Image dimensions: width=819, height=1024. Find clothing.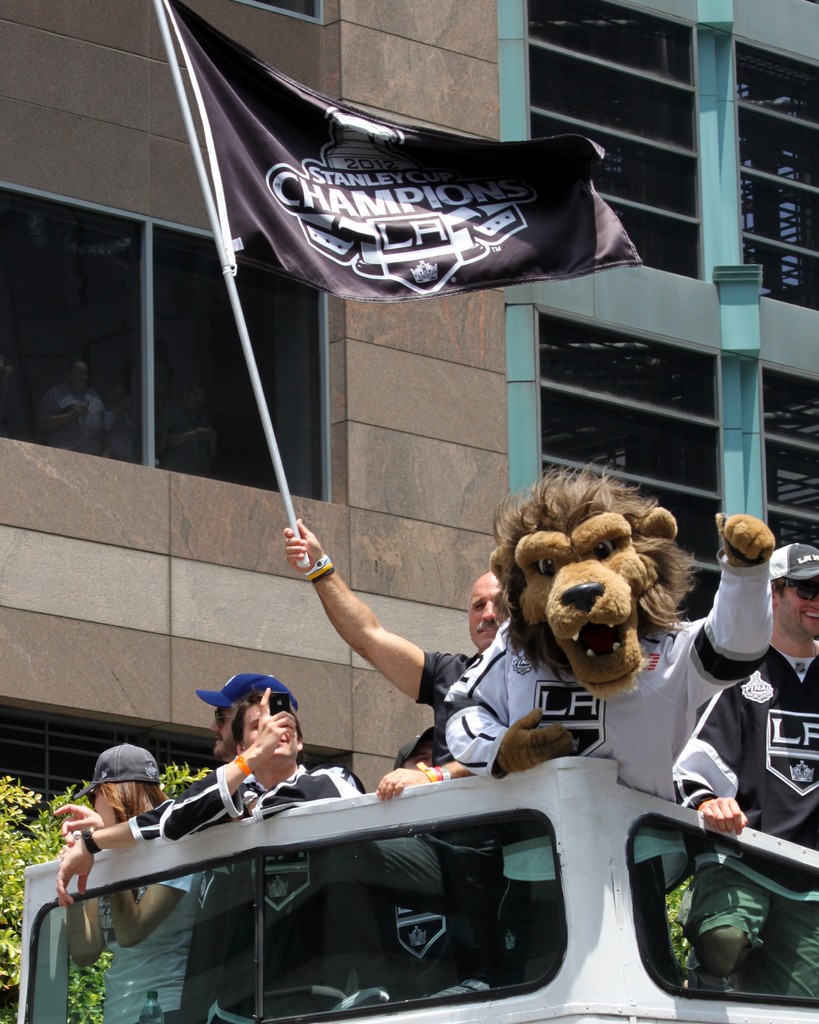
(130, 773, 367, 1023).
